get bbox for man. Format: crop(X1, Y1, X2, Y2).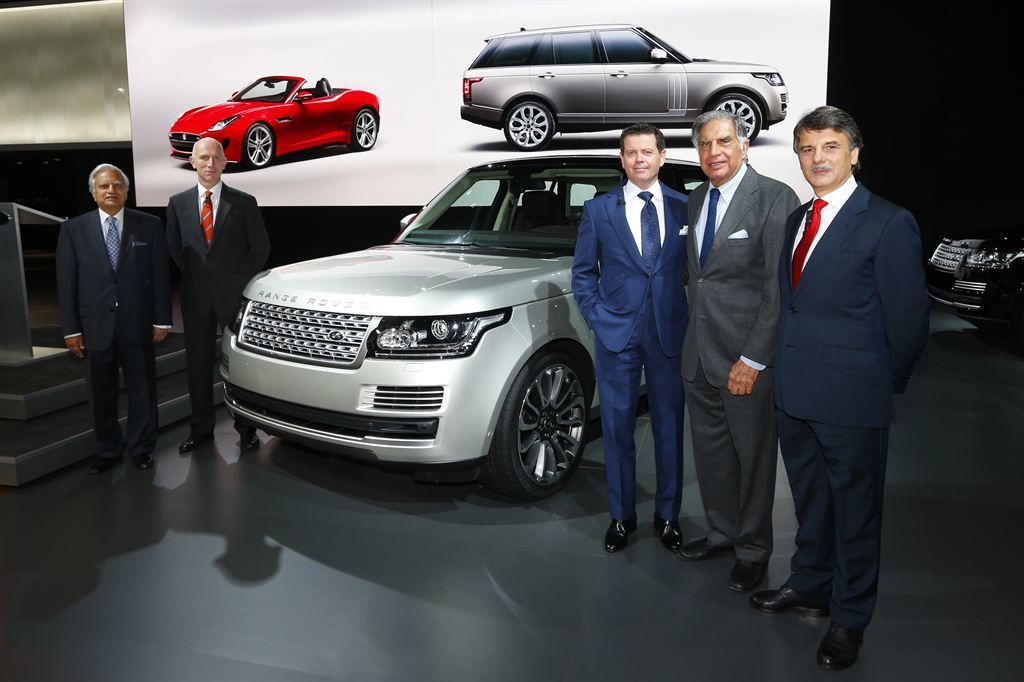
crop(162, 133, 275, 455).
